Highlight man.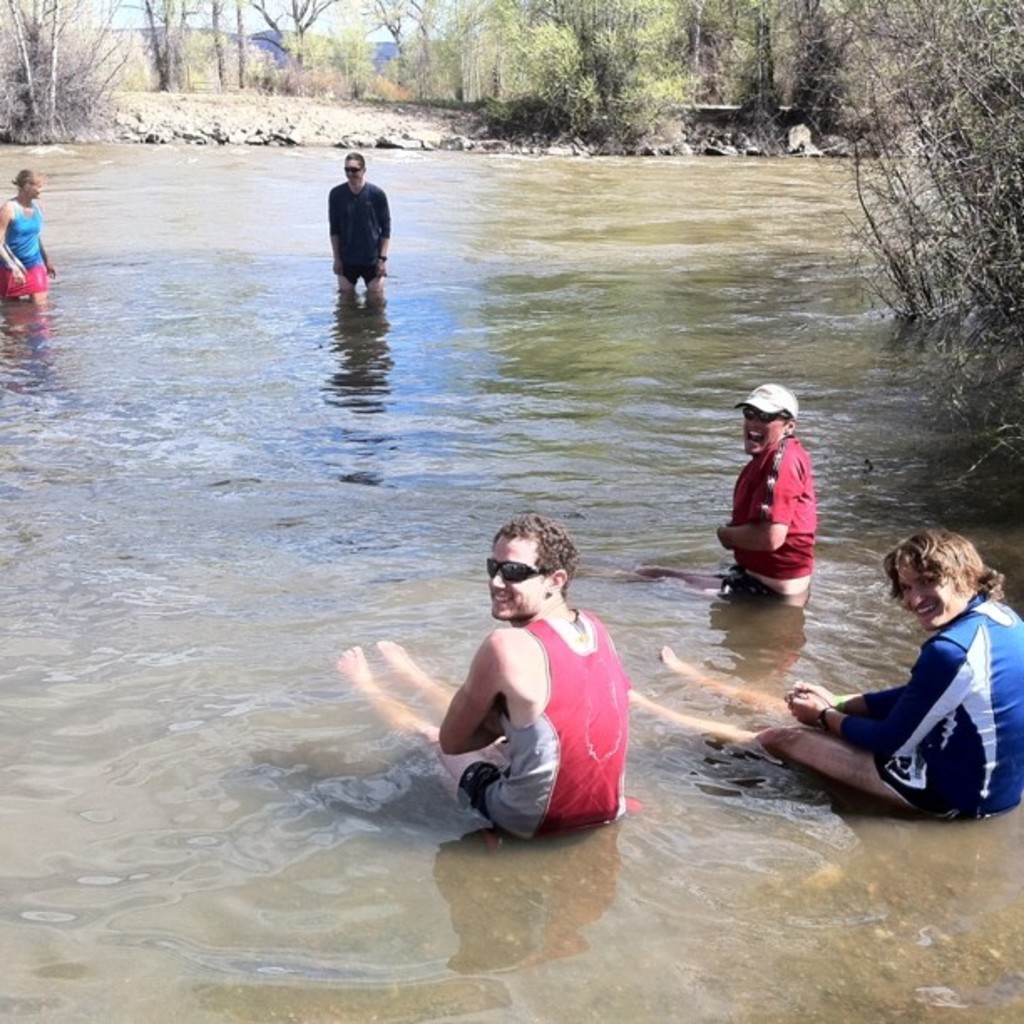
Highlighted region: 333 510 627 853.
